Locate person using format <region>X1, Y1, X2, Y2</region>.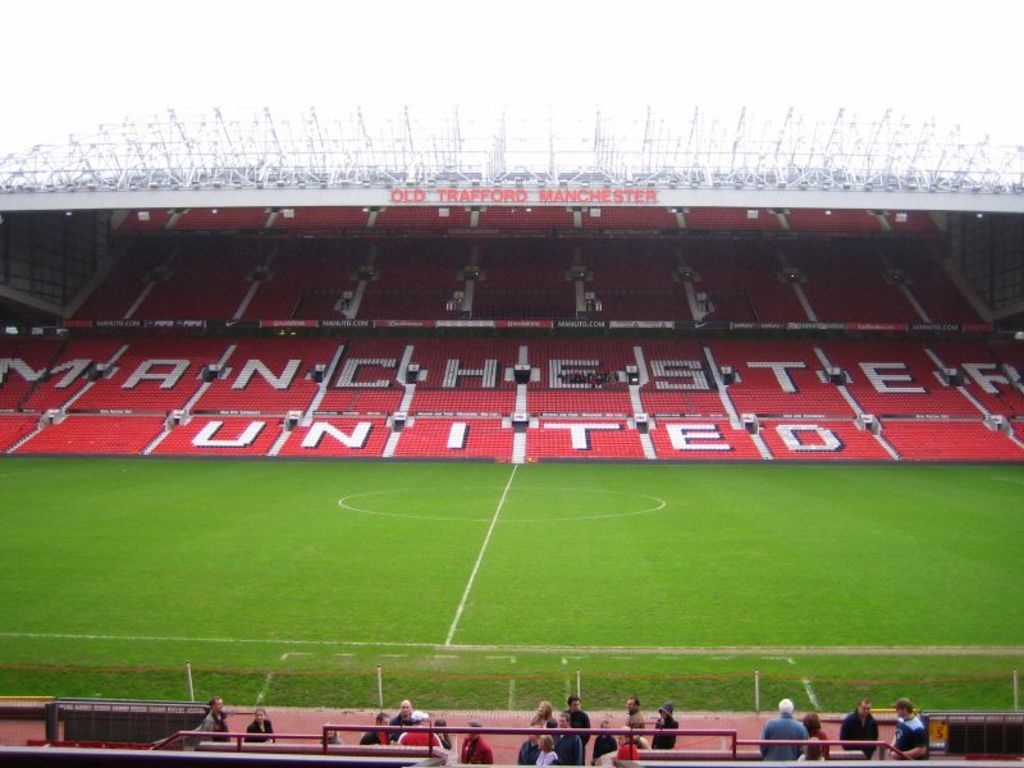
<region>317, 724, 339, 750</region>.
